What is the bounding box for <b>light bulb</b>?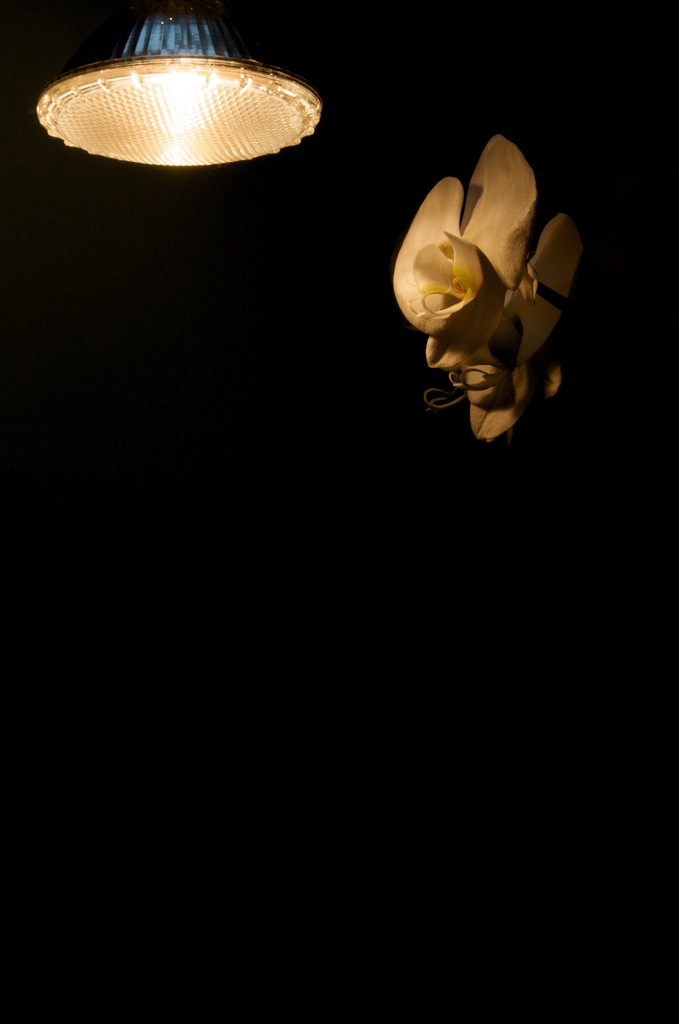
406/129/589/482.
